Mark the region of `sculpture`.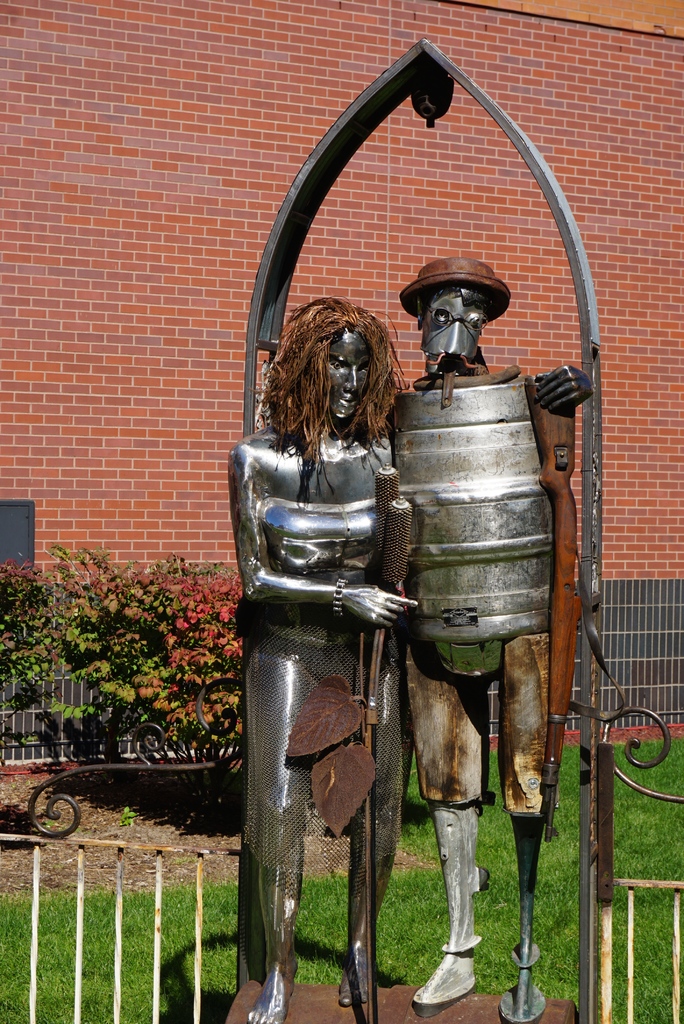
Region: [380,246,590,1020].
